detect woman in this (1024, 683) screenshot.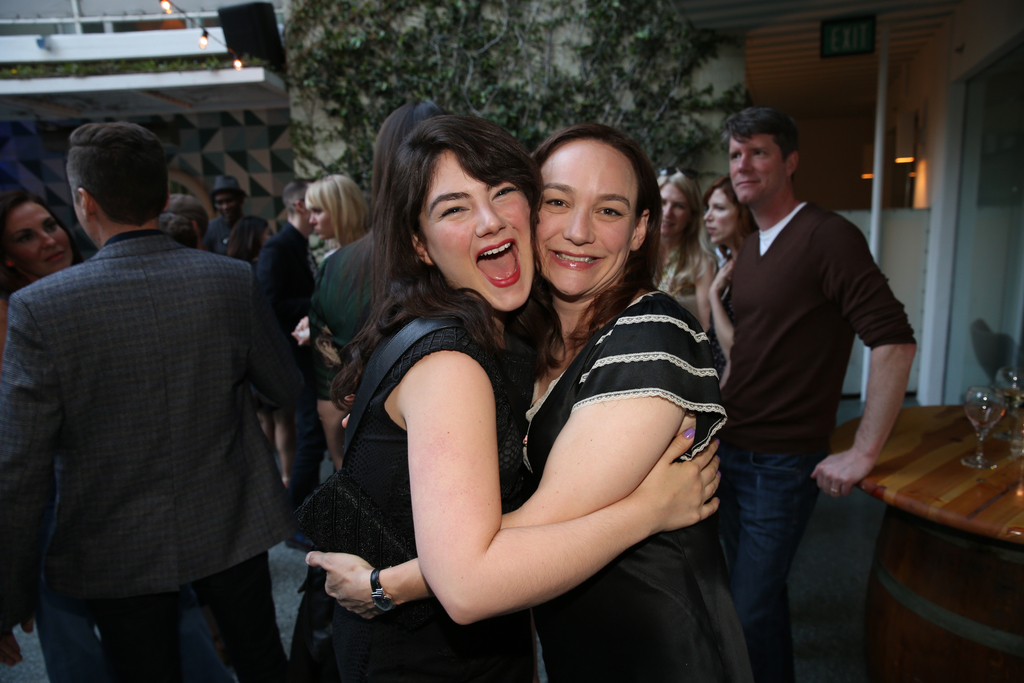
Detection: [left=288, top=173, right=369, bottom=477].
